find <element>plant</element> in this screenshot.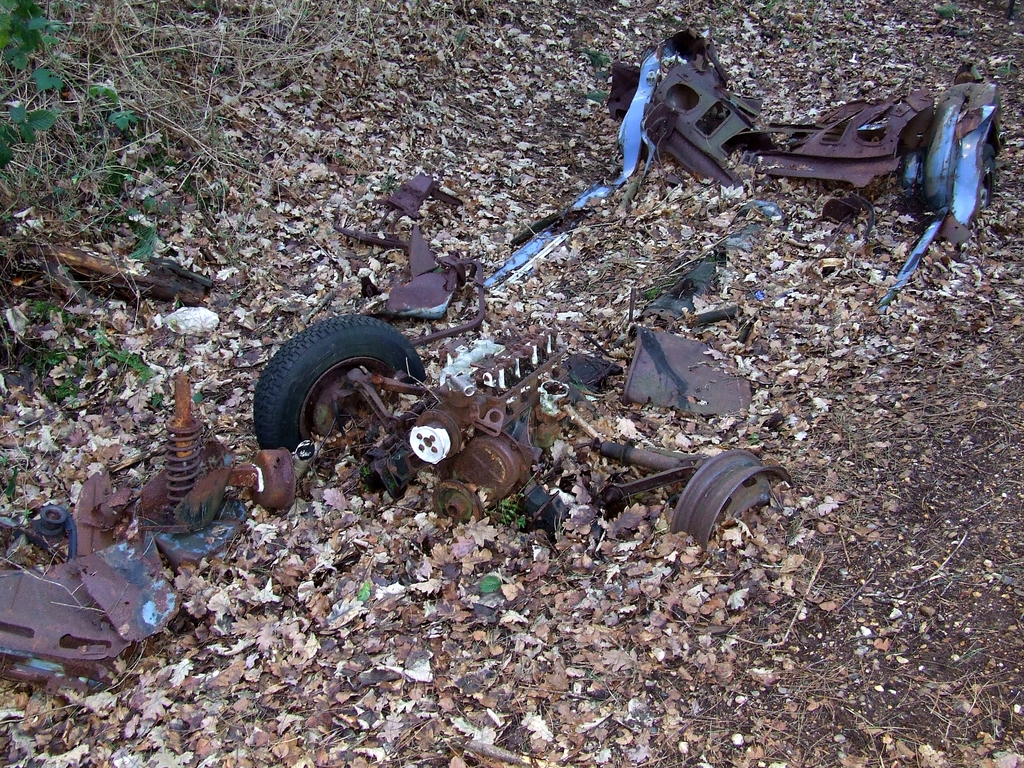
The bounding box for <element>plant</element> is select_region(844, 12, 854, 25).
